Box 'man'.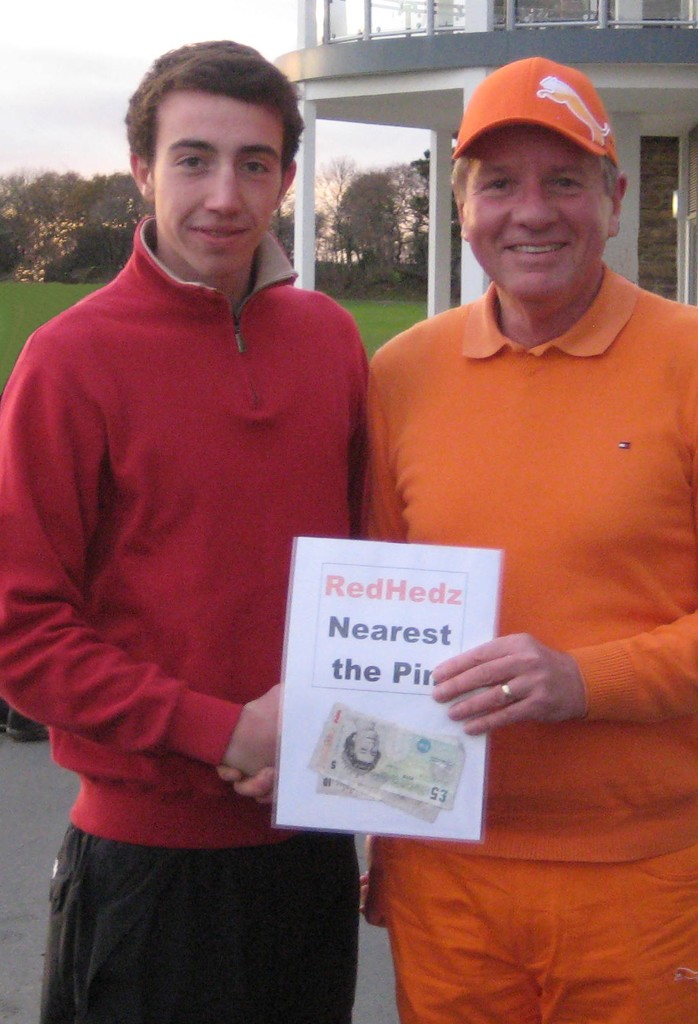
crop(215, 55, 697, 1023).
